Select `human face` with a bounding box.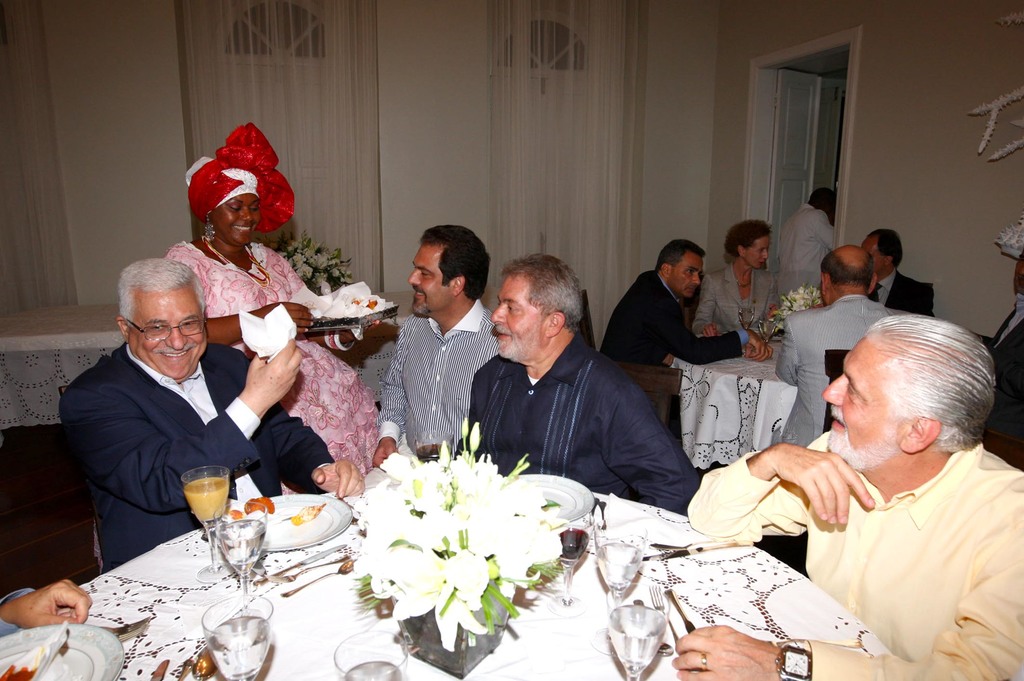
[860, 236, 884, 277].
